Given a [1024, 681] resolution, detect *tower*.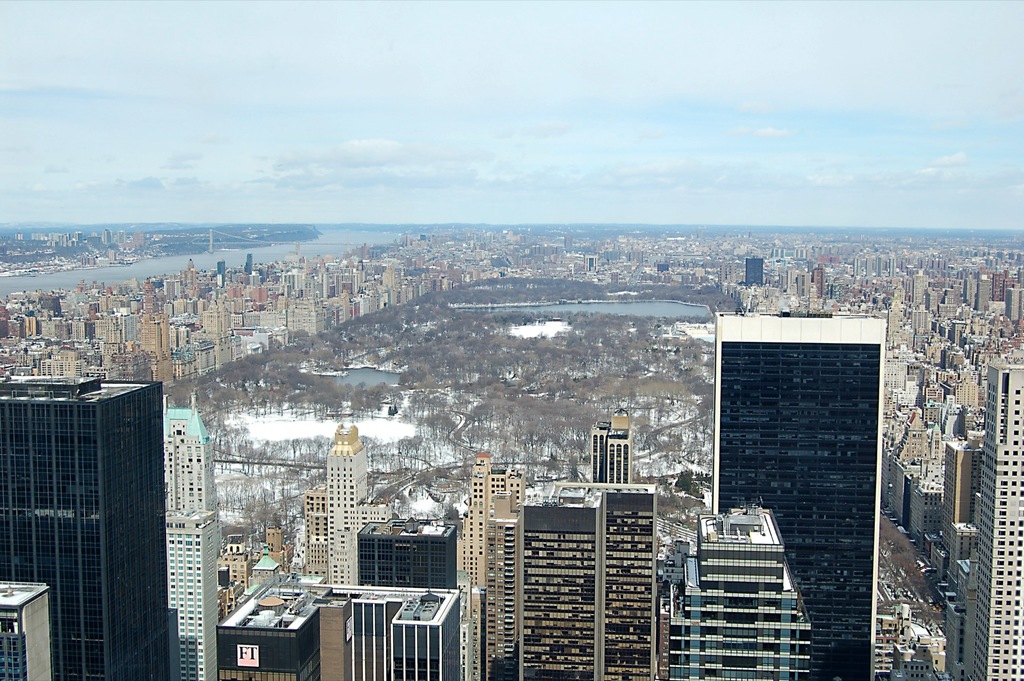
left=712, top=305, right=879, bottom=680.
